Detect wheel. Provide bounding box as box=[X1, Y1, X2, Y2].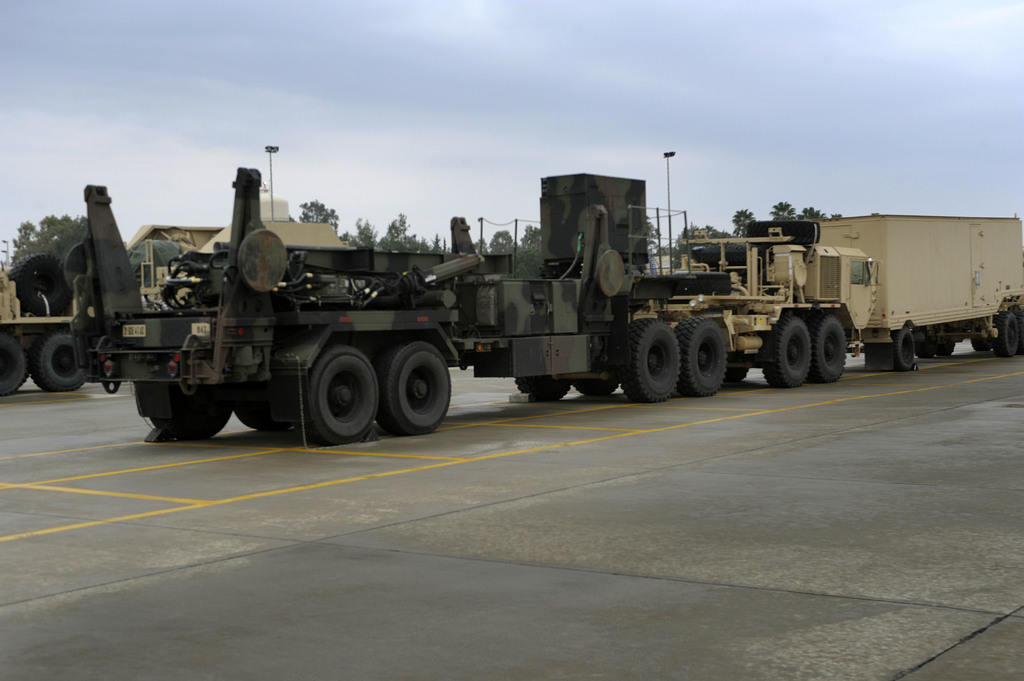
box=[728, 367, 754, 383].
